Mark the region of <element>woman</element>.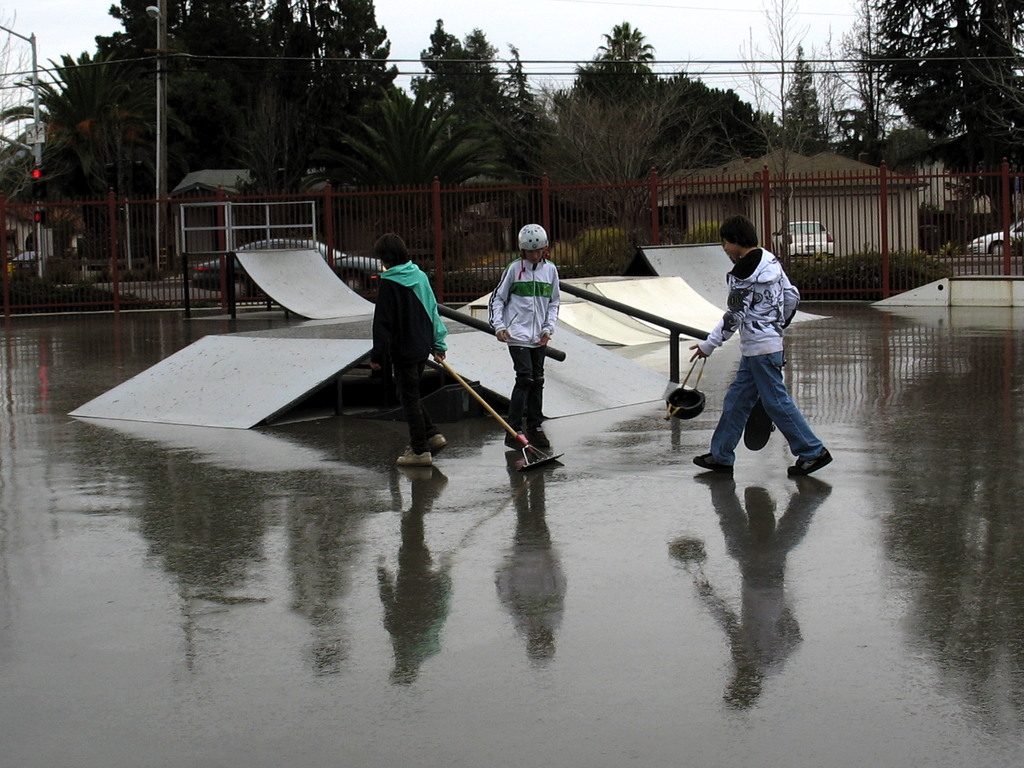
Region: bbox=(366, 230, 451, 474).
